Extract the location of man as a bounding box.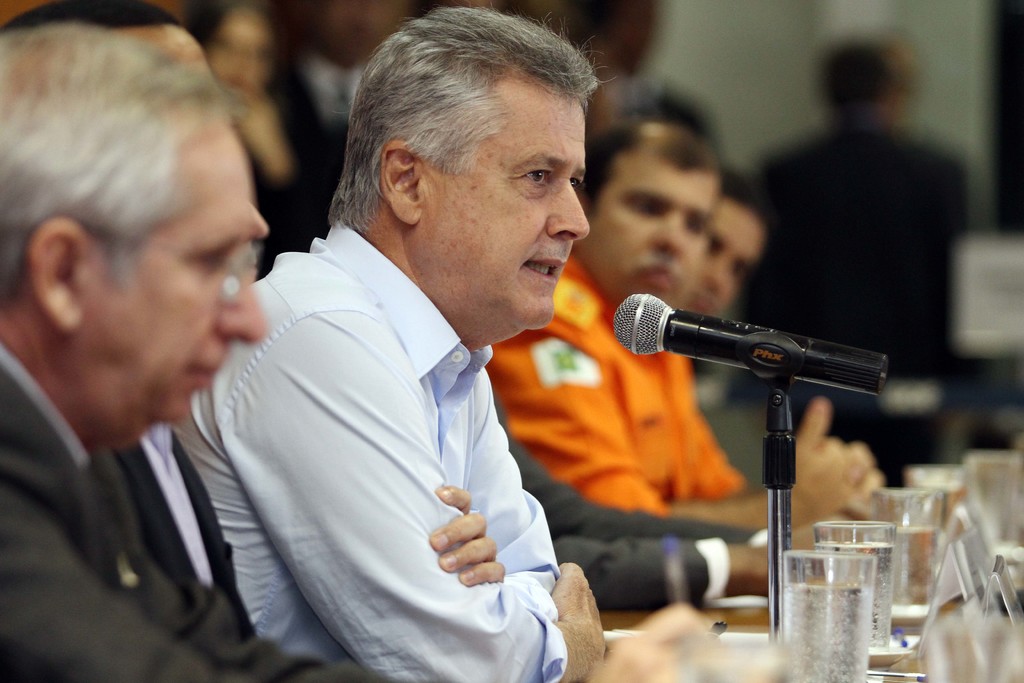
(486,110,885,532).
